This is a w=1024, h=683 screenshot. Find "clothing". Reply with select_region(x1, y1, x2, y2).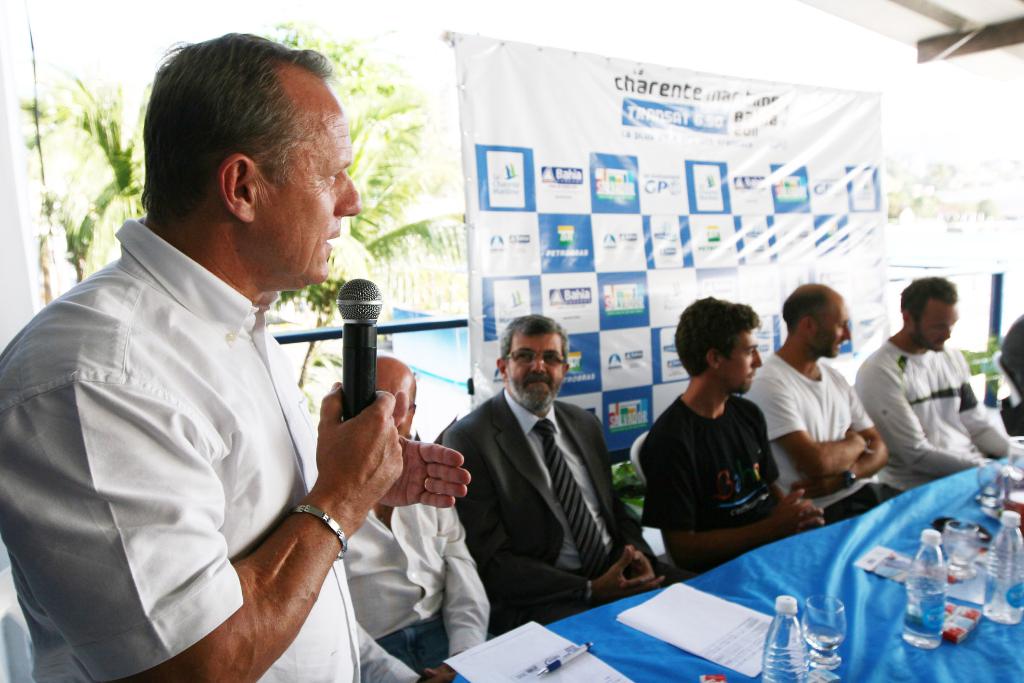
select_region(640, 391, 780, 521).
